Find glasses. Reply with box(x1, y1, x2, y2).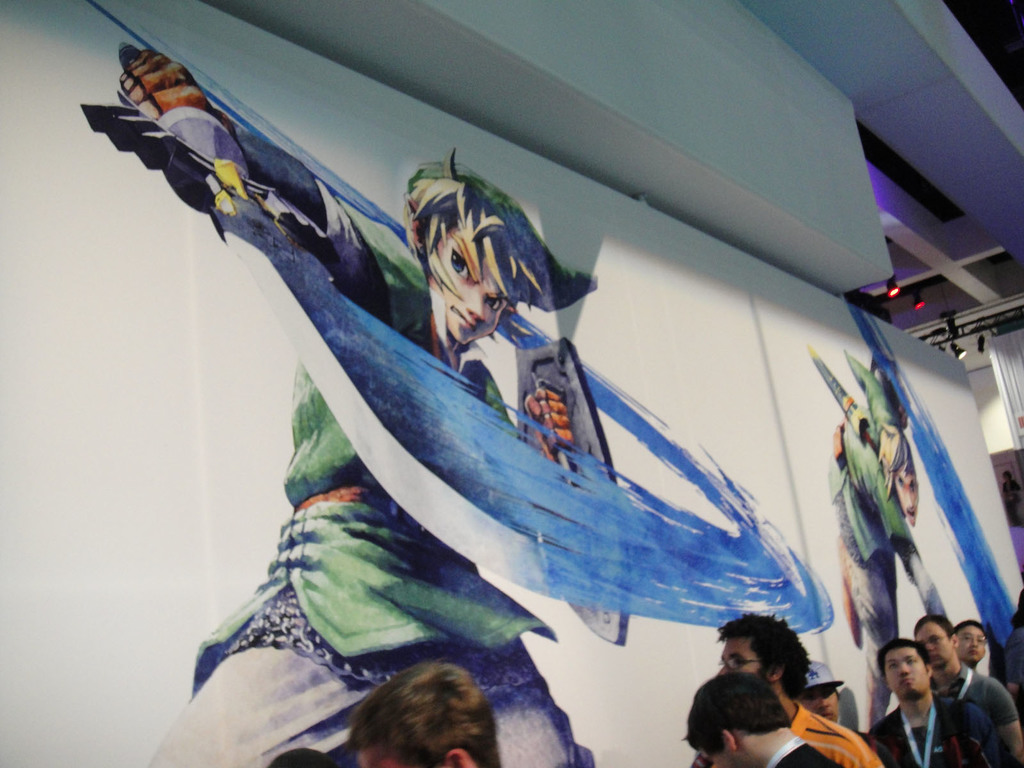
box(716, 657, 760, 671).
